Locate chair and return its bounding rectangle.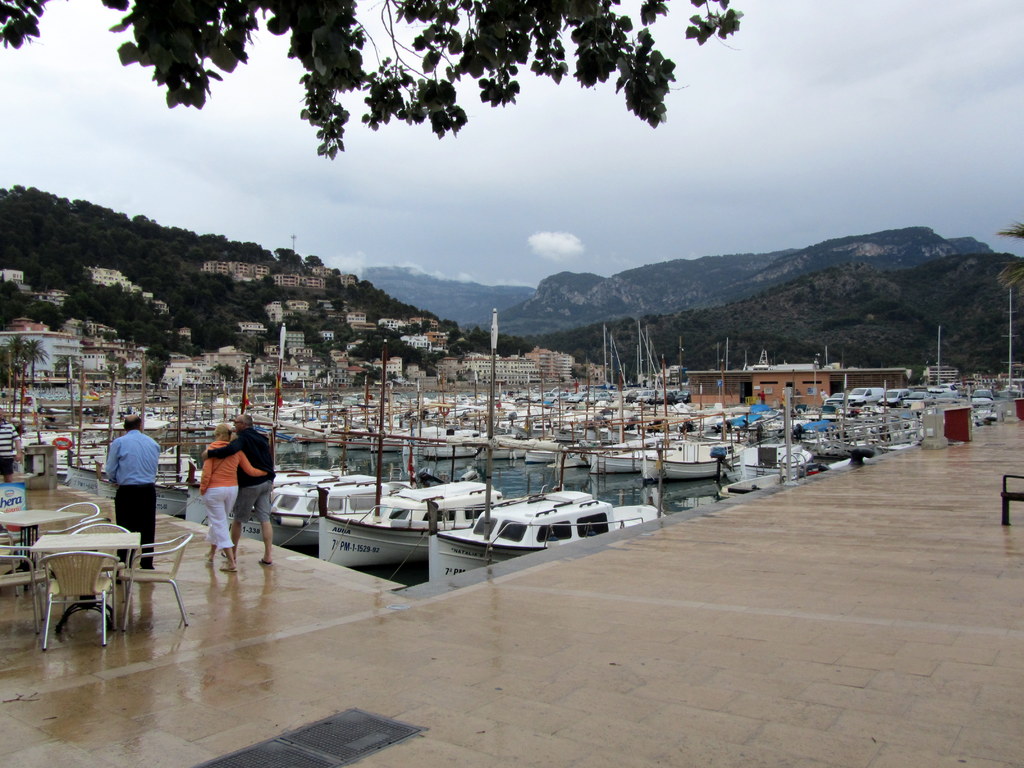
x1=1002 y1=476 x2=1023 y2=527.
